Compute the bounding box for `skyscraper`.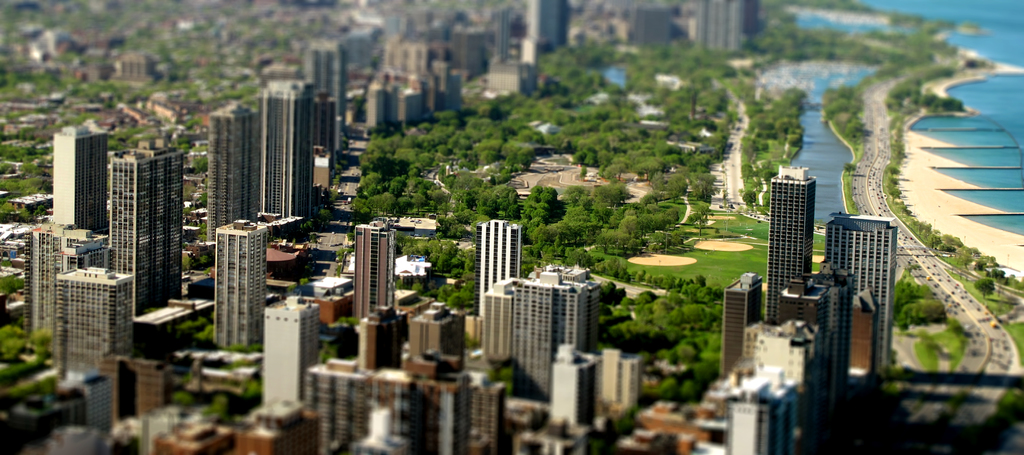
358:221:394:321.
